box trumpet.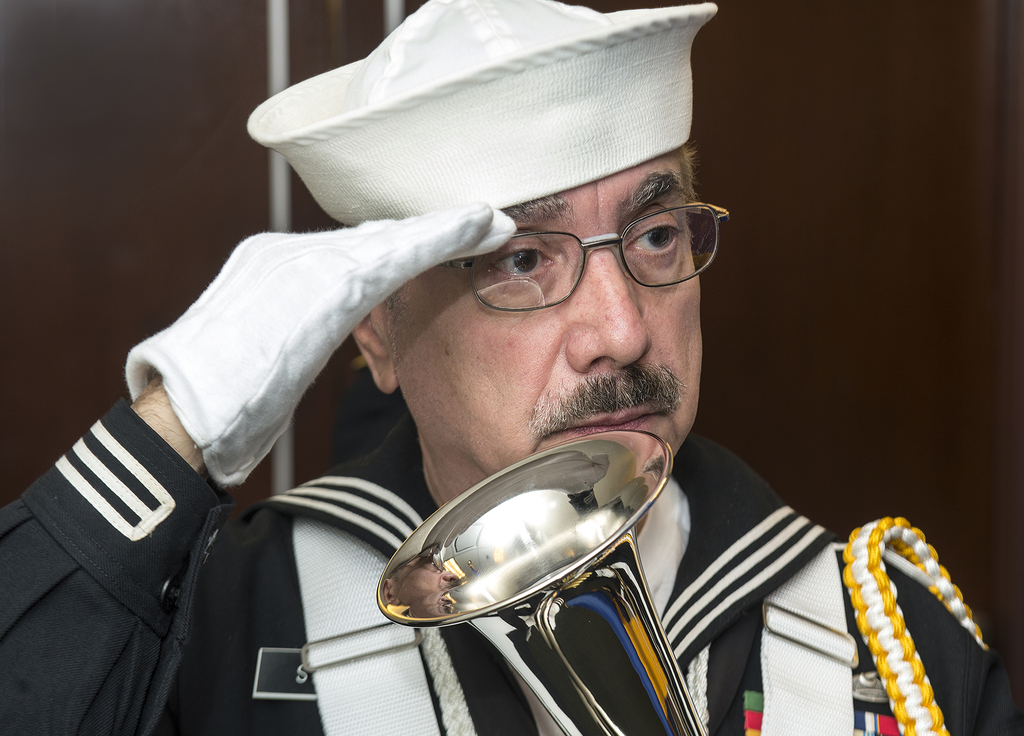
[337,366,705,708].
